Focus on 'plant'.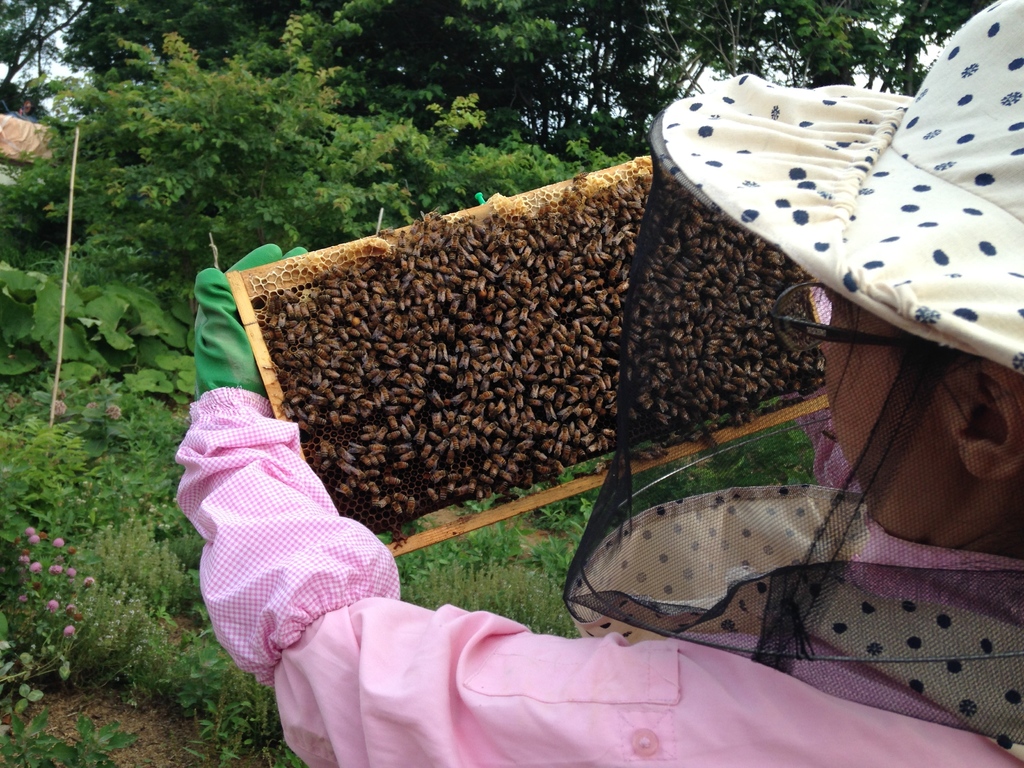
Focused at (x1=3, y1=708, x2=141, y2=767).
